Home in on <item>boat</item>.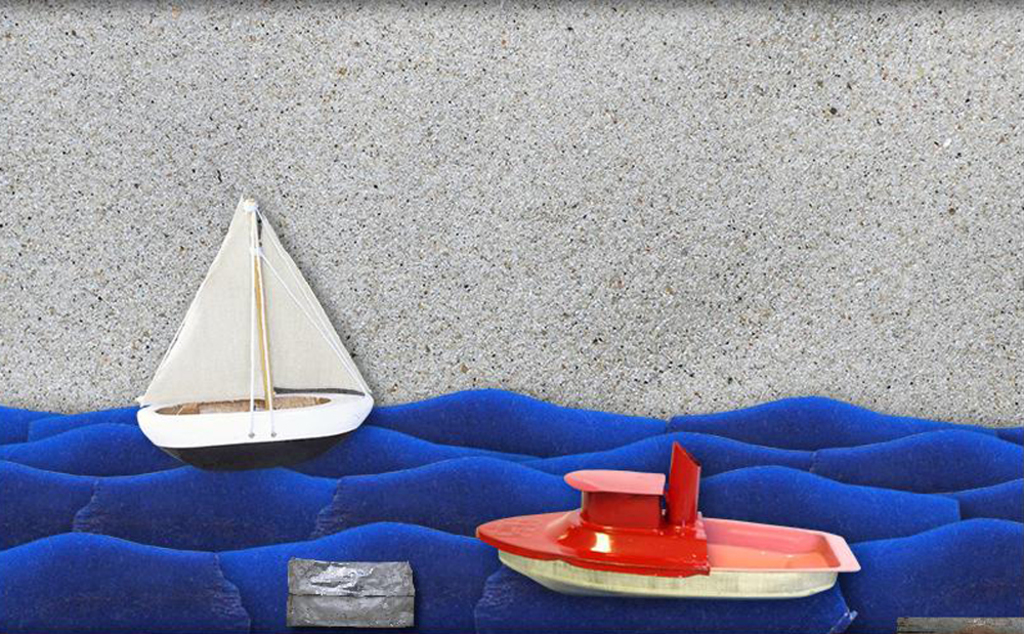
Homed in at l=467, t=429, r=867, b=604.
